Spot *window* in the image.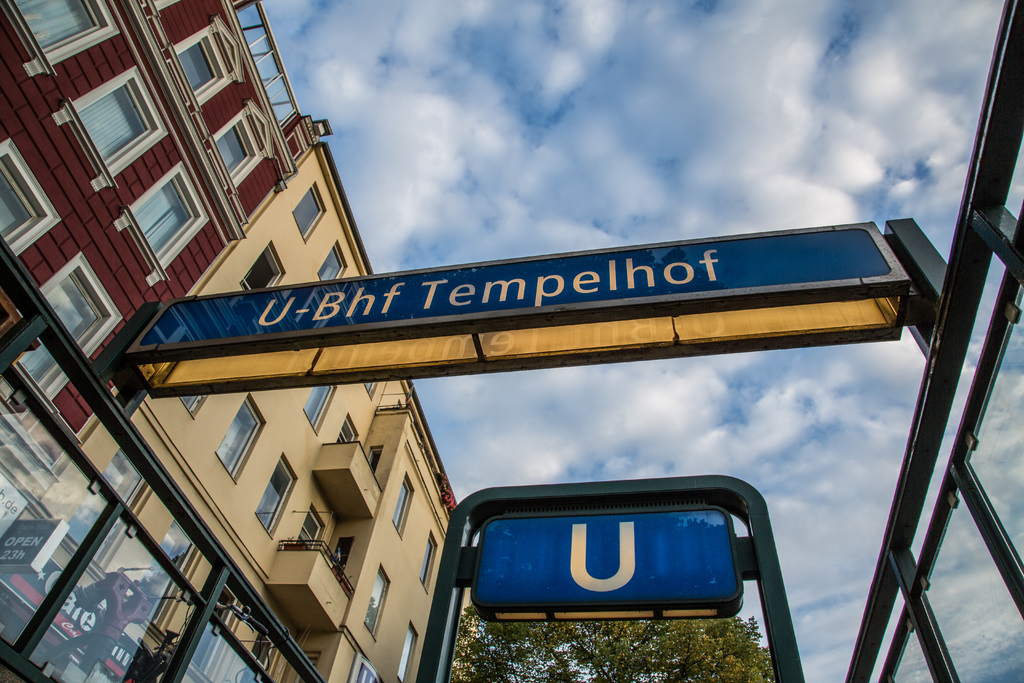
*window* found at [x1=389, y1=468, x2=415, y2=541].
